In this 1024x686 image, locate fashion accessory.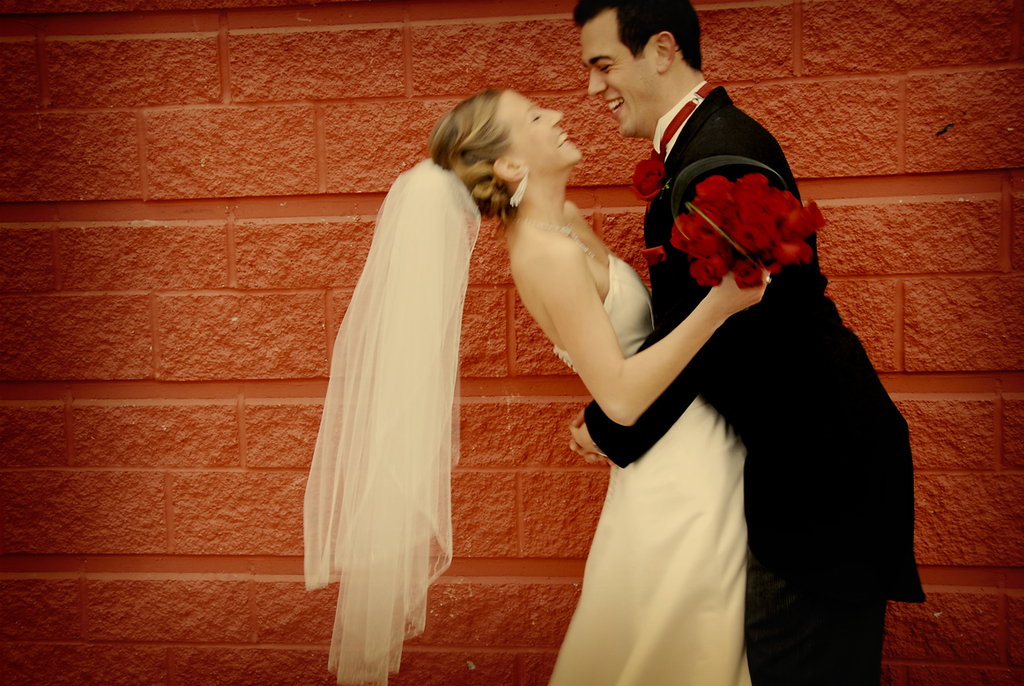
Bounding box: box(521, 214, 595, 259).
